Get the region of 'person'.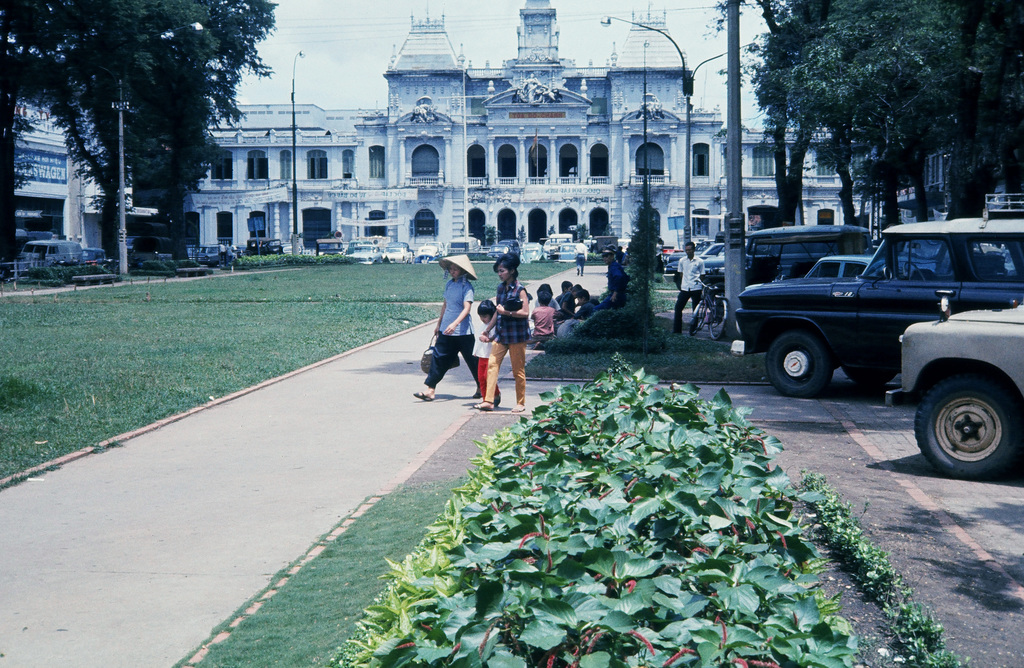
609/251/630/304.
